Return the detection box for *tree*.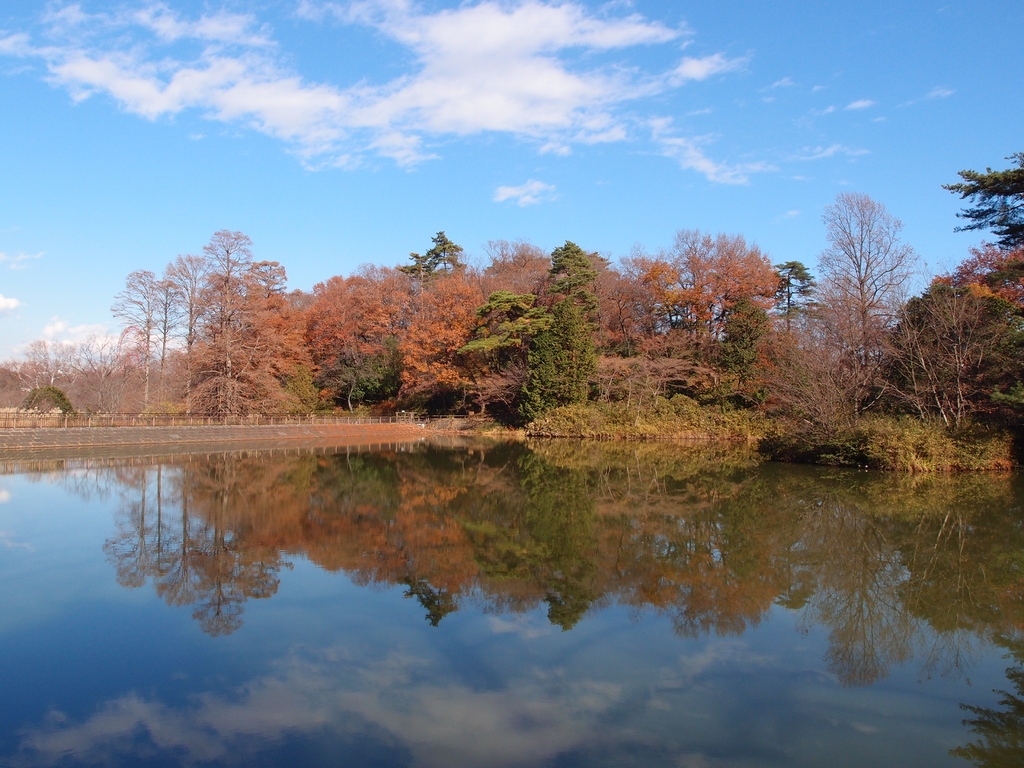
[814, 162, 940, 404].
